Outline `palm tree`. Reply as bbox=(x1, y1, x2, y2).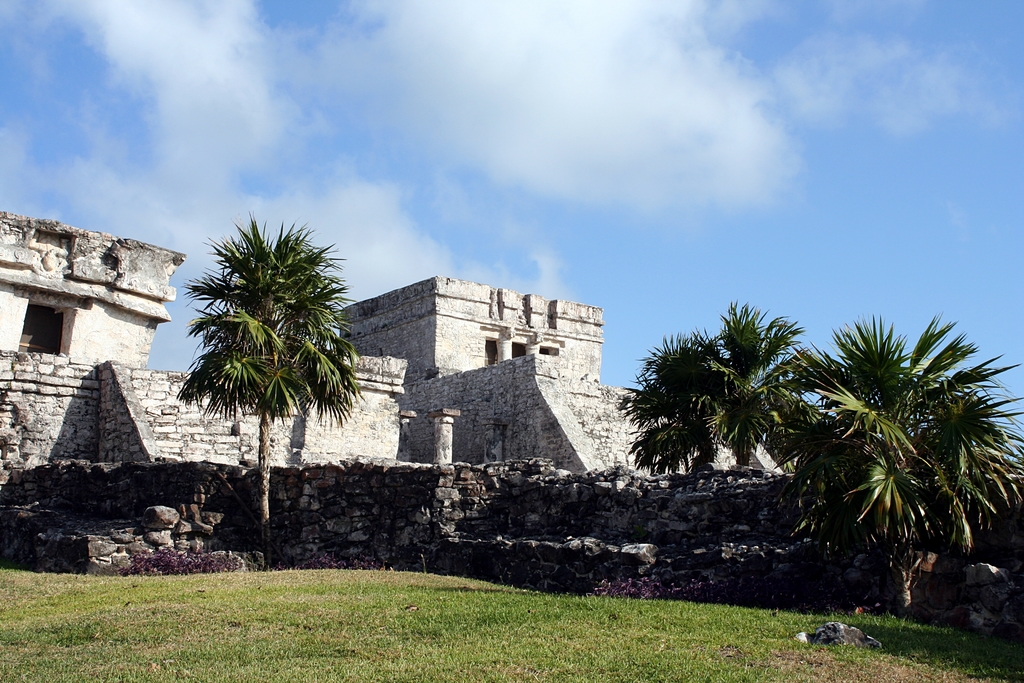
bbox=(184, 227, 349, 541).
